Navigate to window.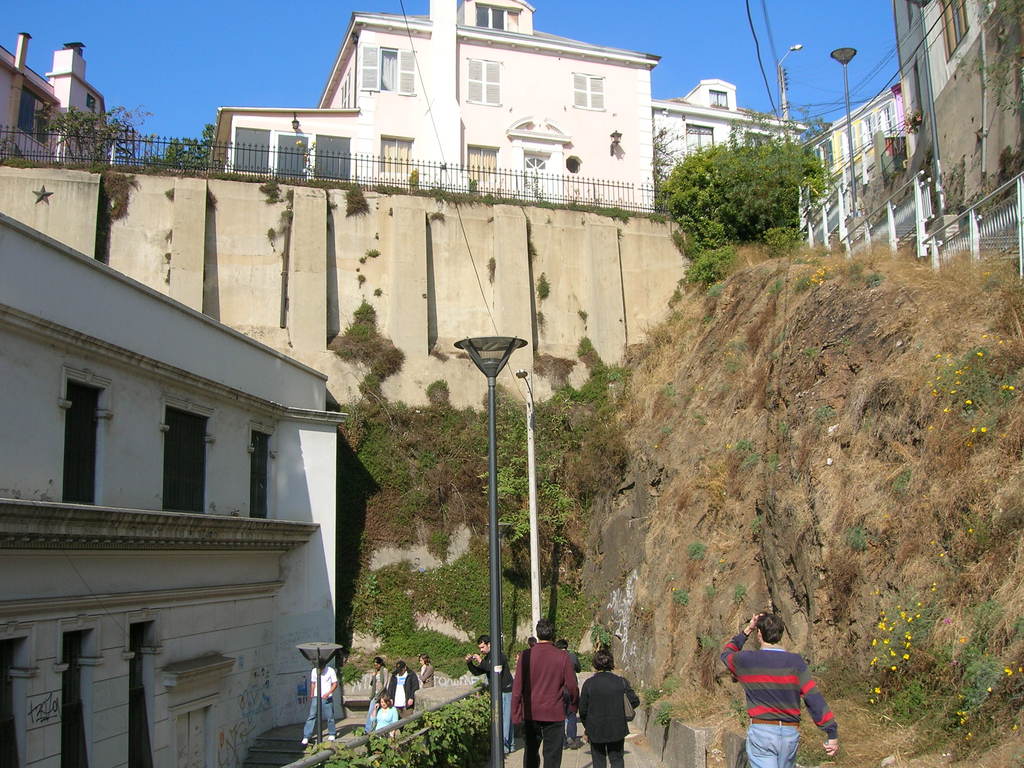
Navigation target: region(558, 67, 609, 115).
